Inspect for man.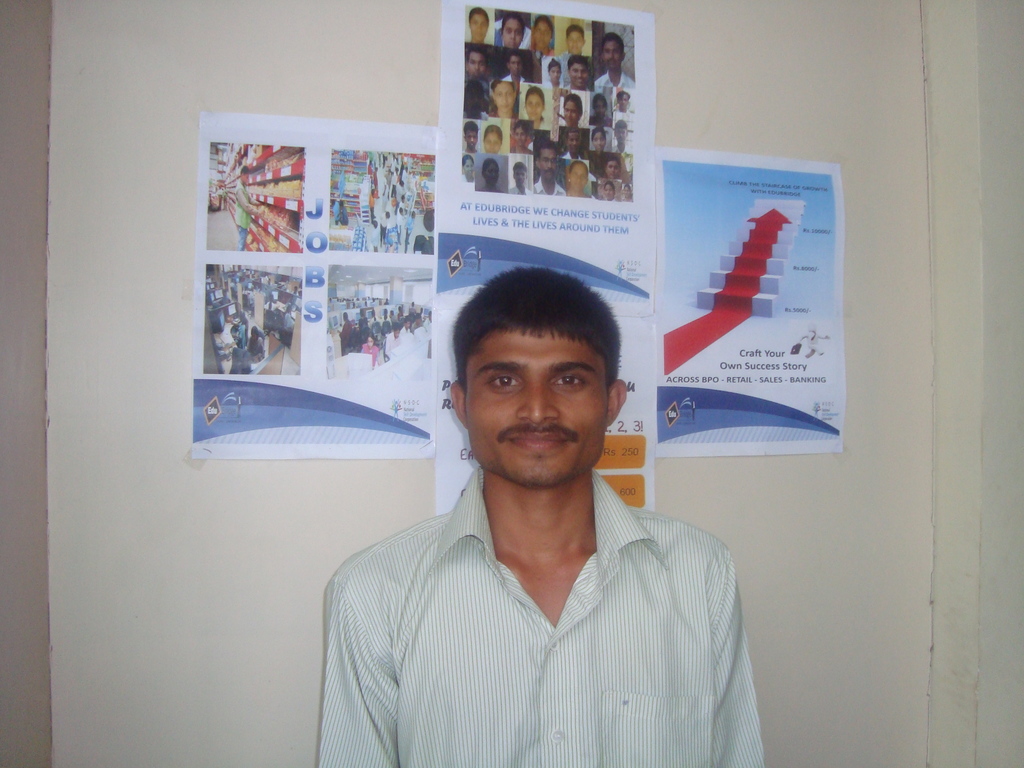
Inspection: 404:316:415:340.
